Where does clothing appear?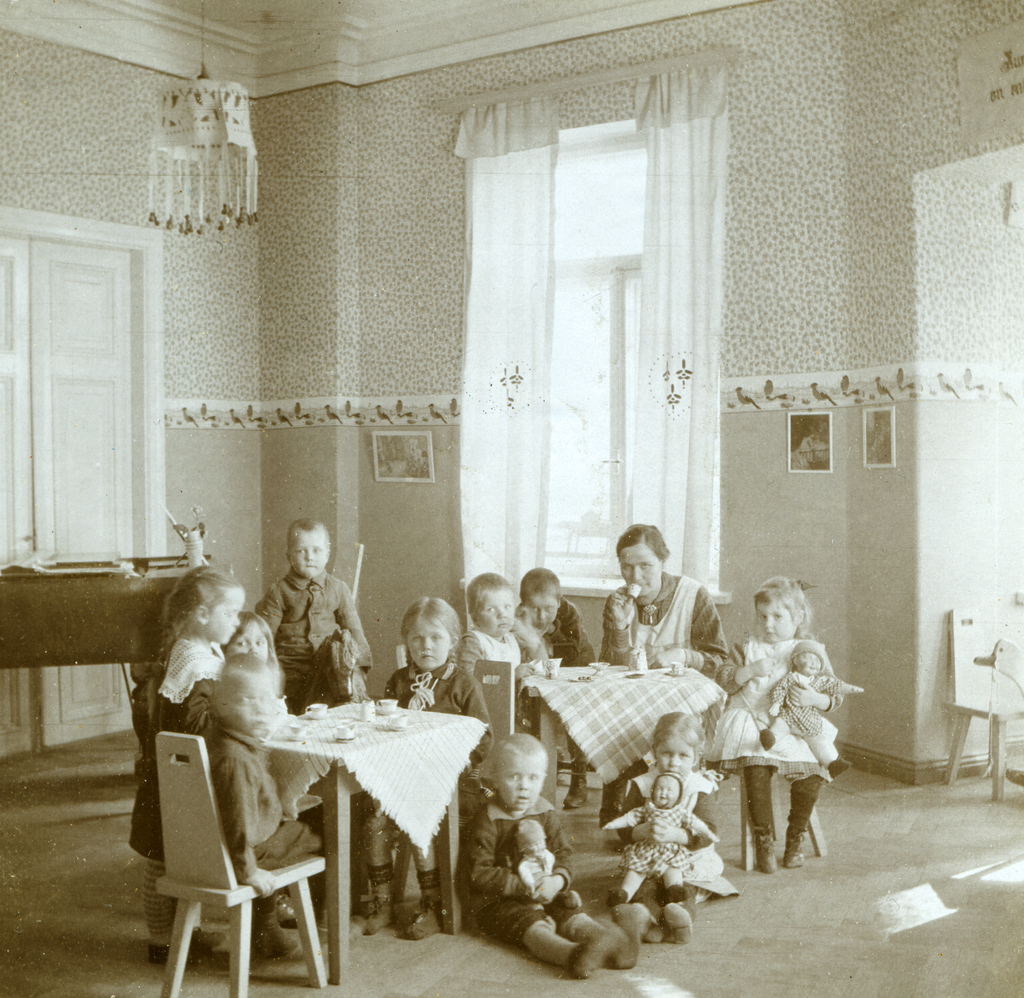
Appears at crop(126, 635, 223, 860).
